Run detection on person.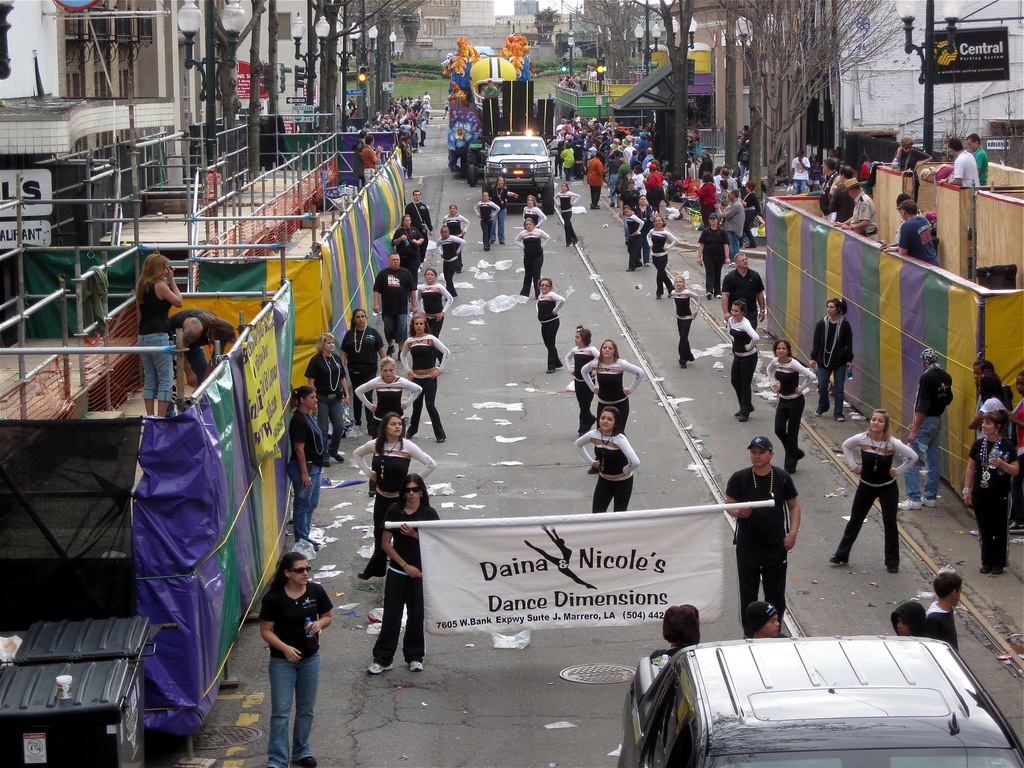
Result: <region>534, 276, 566, 374</region>.
